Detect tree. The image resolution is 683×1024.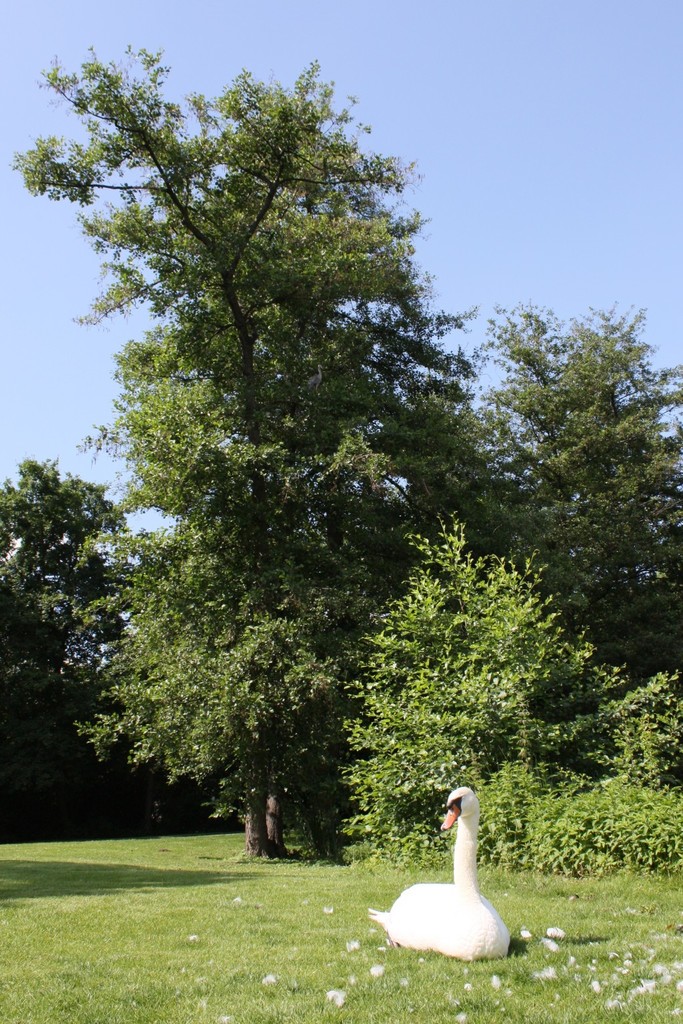
0:455:129:729.
